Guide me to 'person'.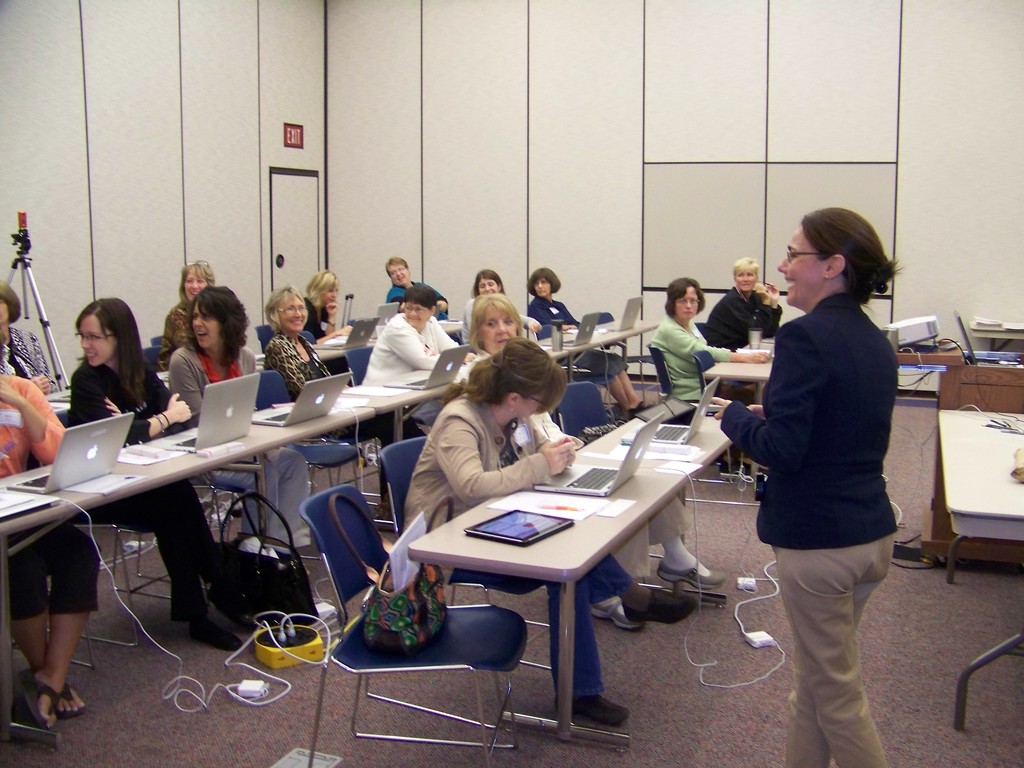
Guidance: pyautogui.locateOnScreen(523, 262, 655, 423).
